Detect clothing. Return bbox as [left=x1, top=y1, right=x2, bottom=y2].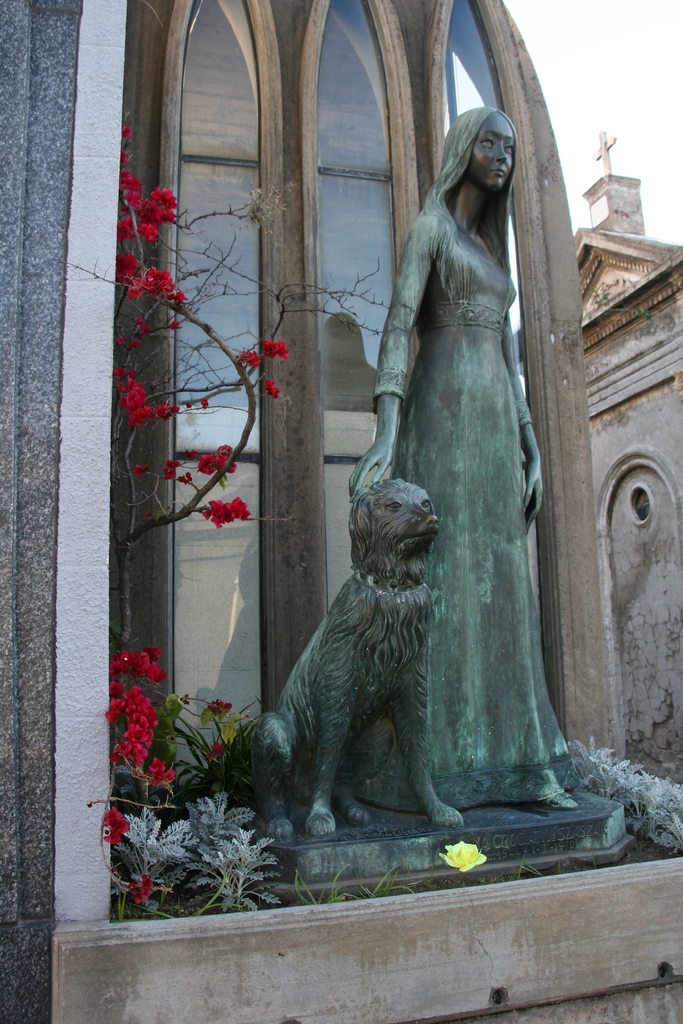
[left=374, top=208, right=564, bottom=815].
